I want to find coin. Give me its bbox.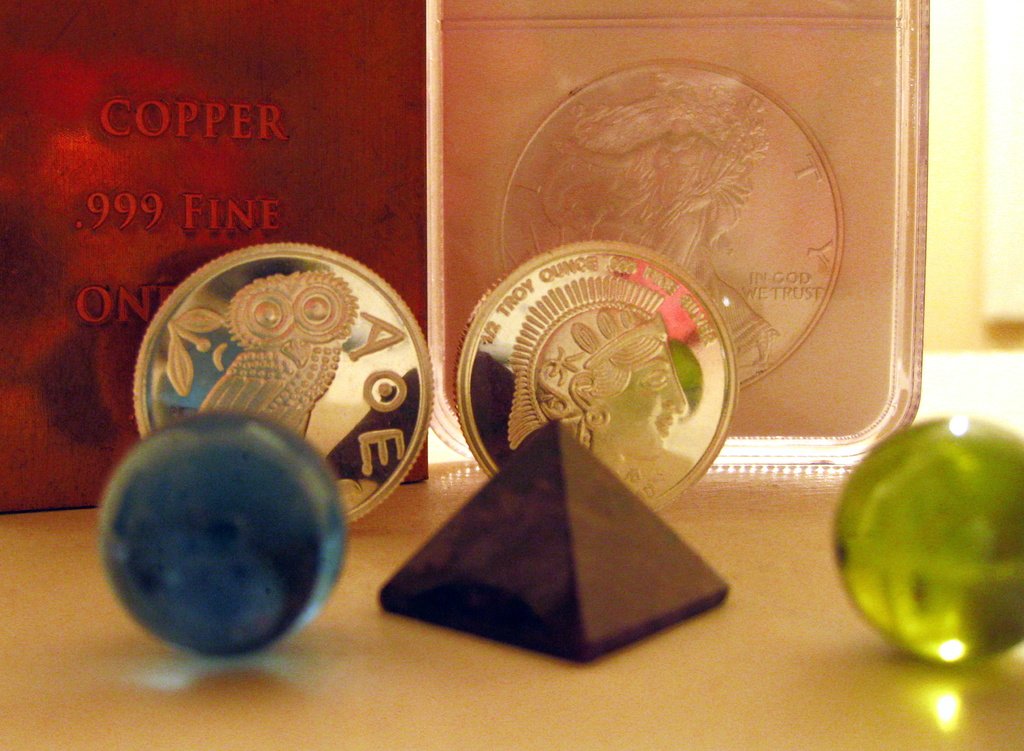
[132, 242, 435, 525].
